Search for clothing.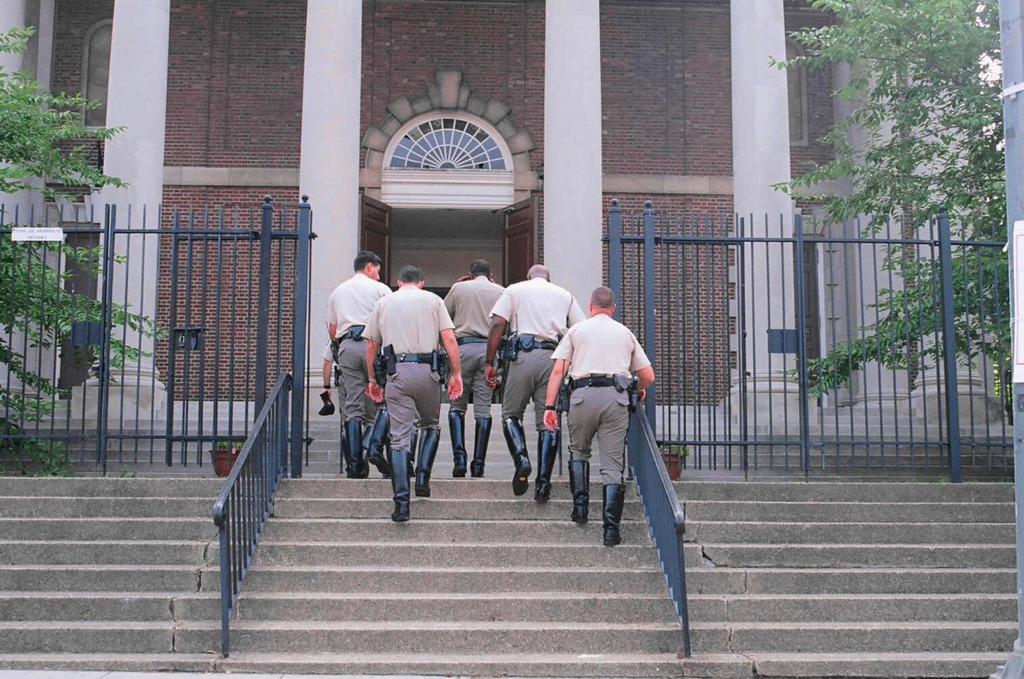
Found at l=355, t=283, r=455, b=452.
